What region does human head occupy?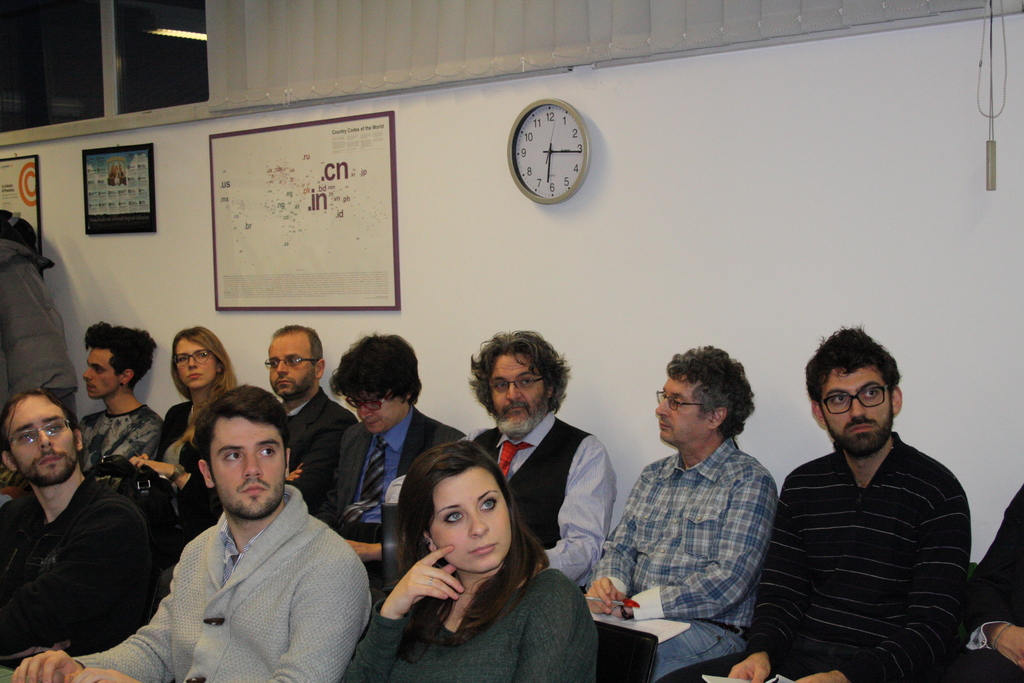
[left=812, top=332, right=908, bottom=461].
